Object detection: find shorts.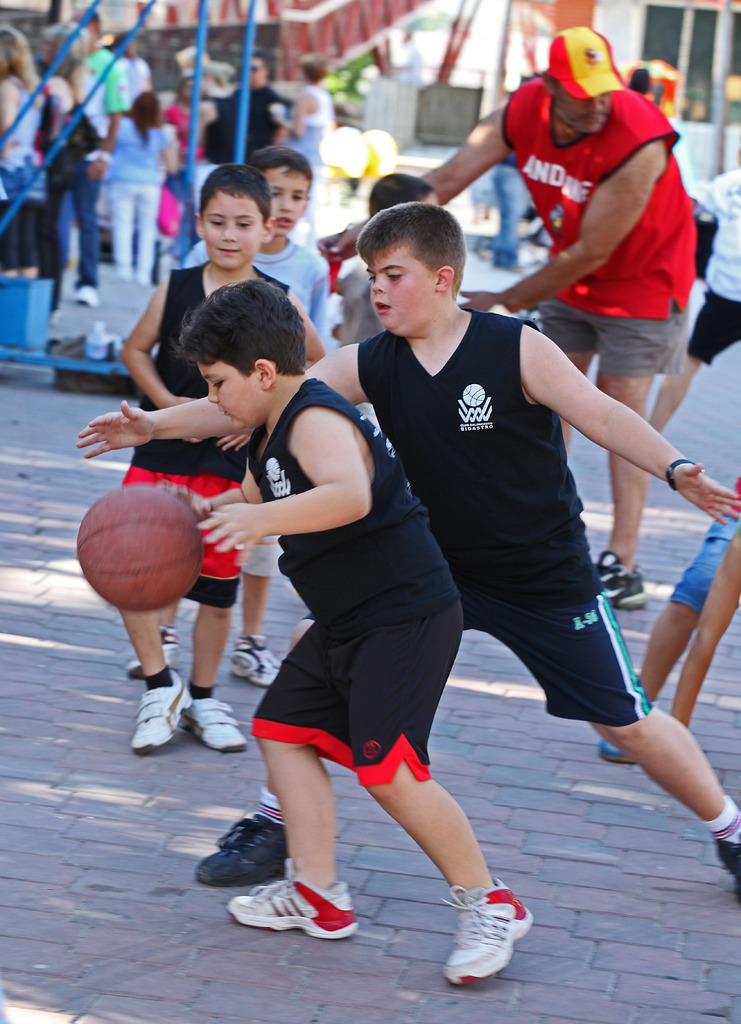
x1=539 y1=296 x2=688 y2=376.
